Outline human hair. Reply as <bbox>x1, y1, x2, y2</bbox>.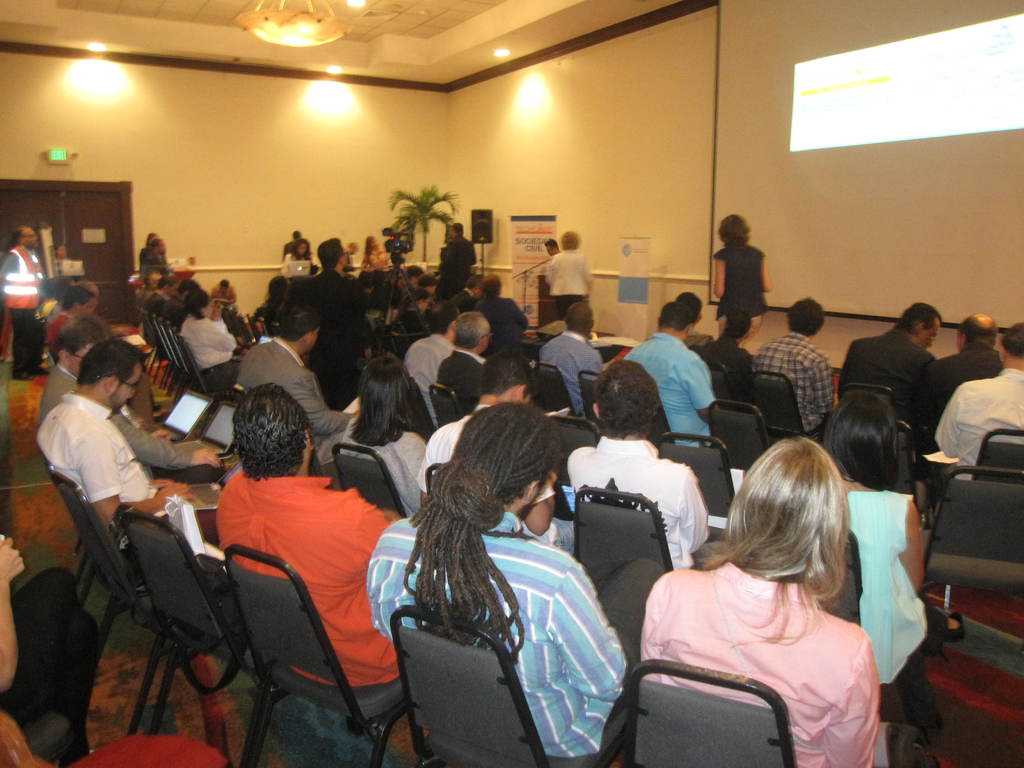
<bbox>785, 298, 825, 337</bbox>.
